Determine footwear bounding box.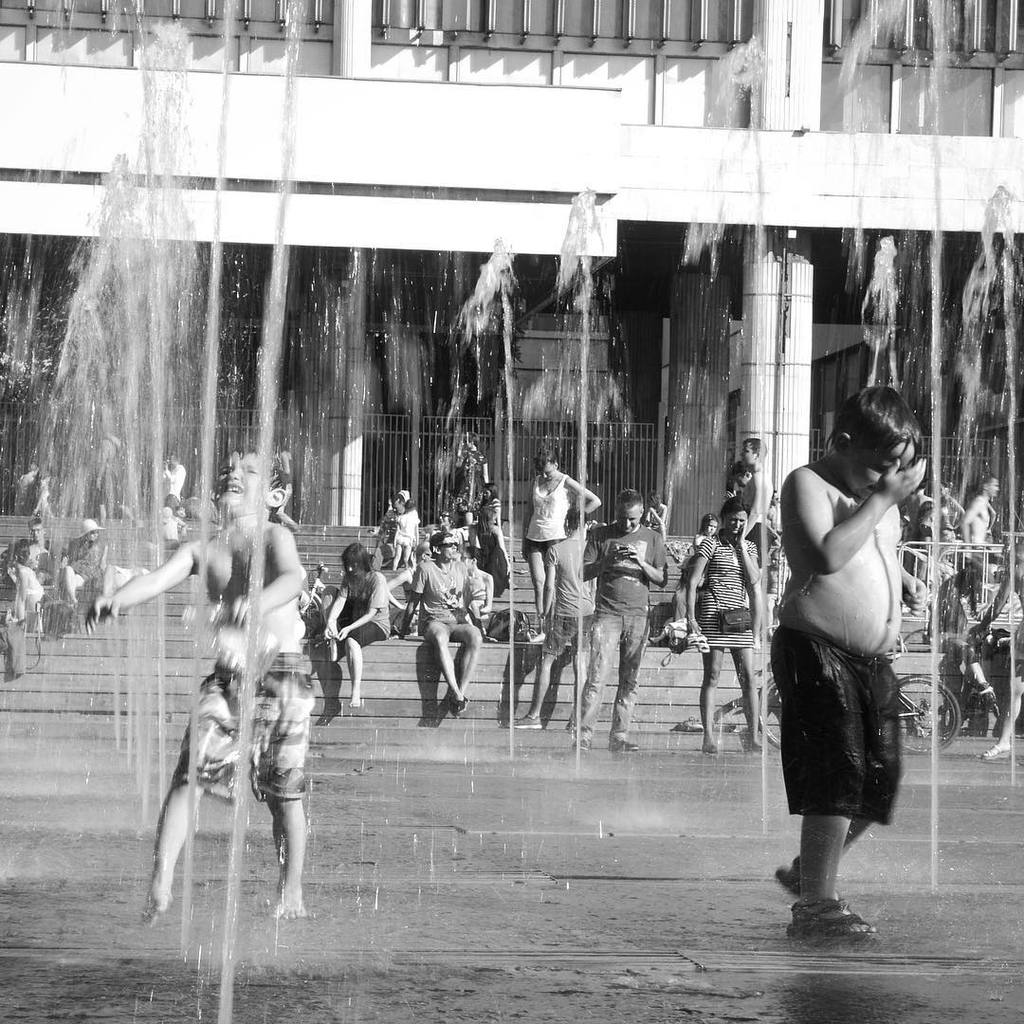
Determined: 787:894:886:950.
